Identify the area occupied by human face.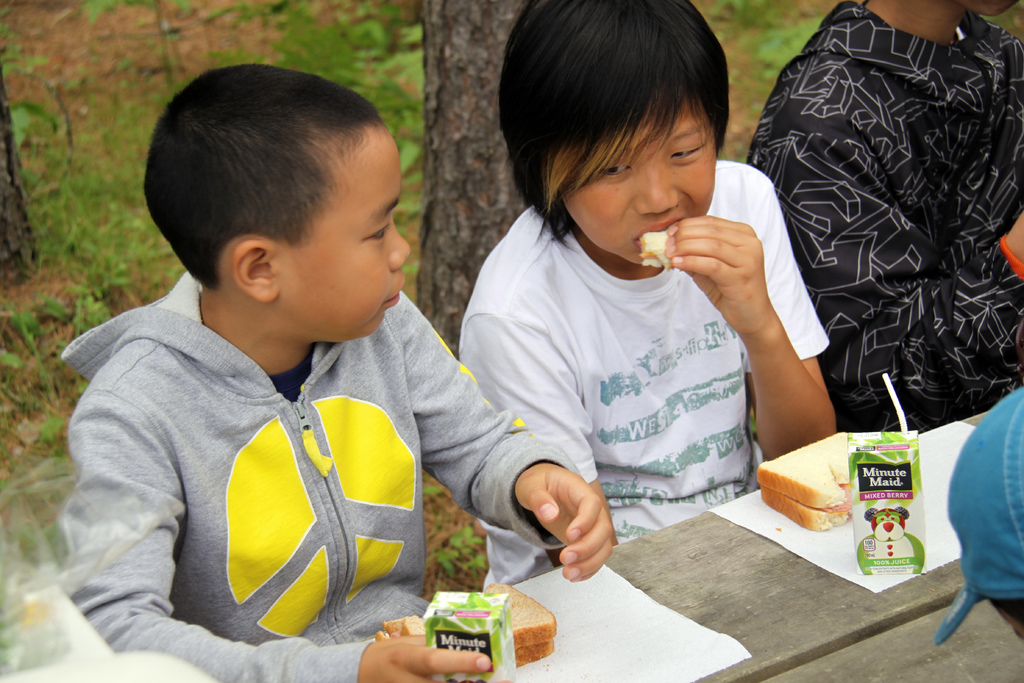
Area: (x1=275, y1=133, x2=413, y2=342).
